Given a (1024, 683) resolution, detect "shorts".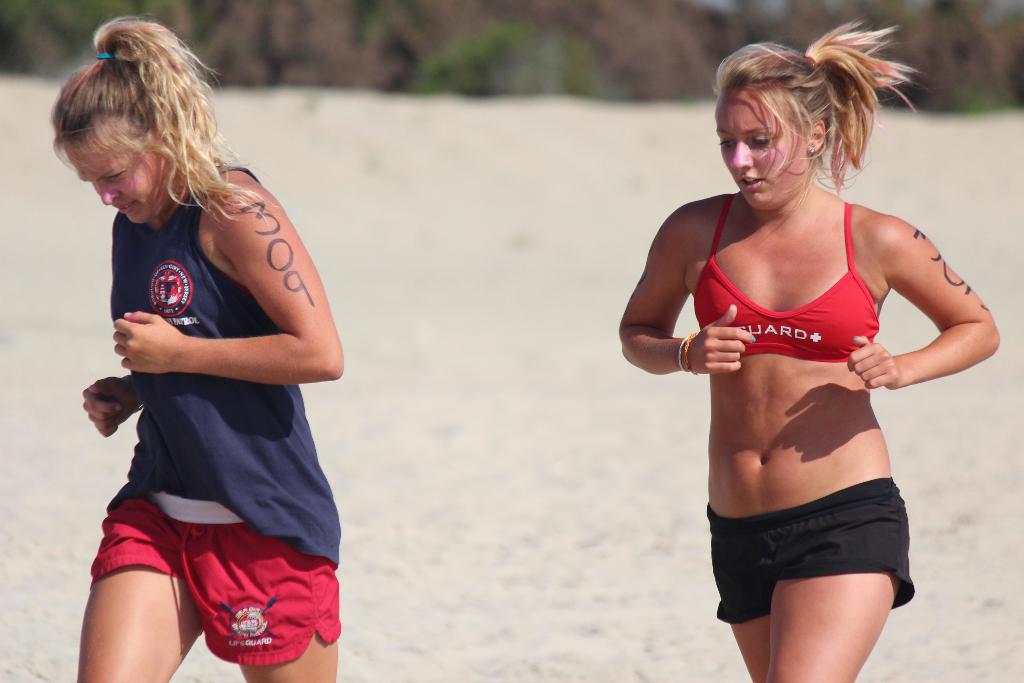
92,495,348,663.
